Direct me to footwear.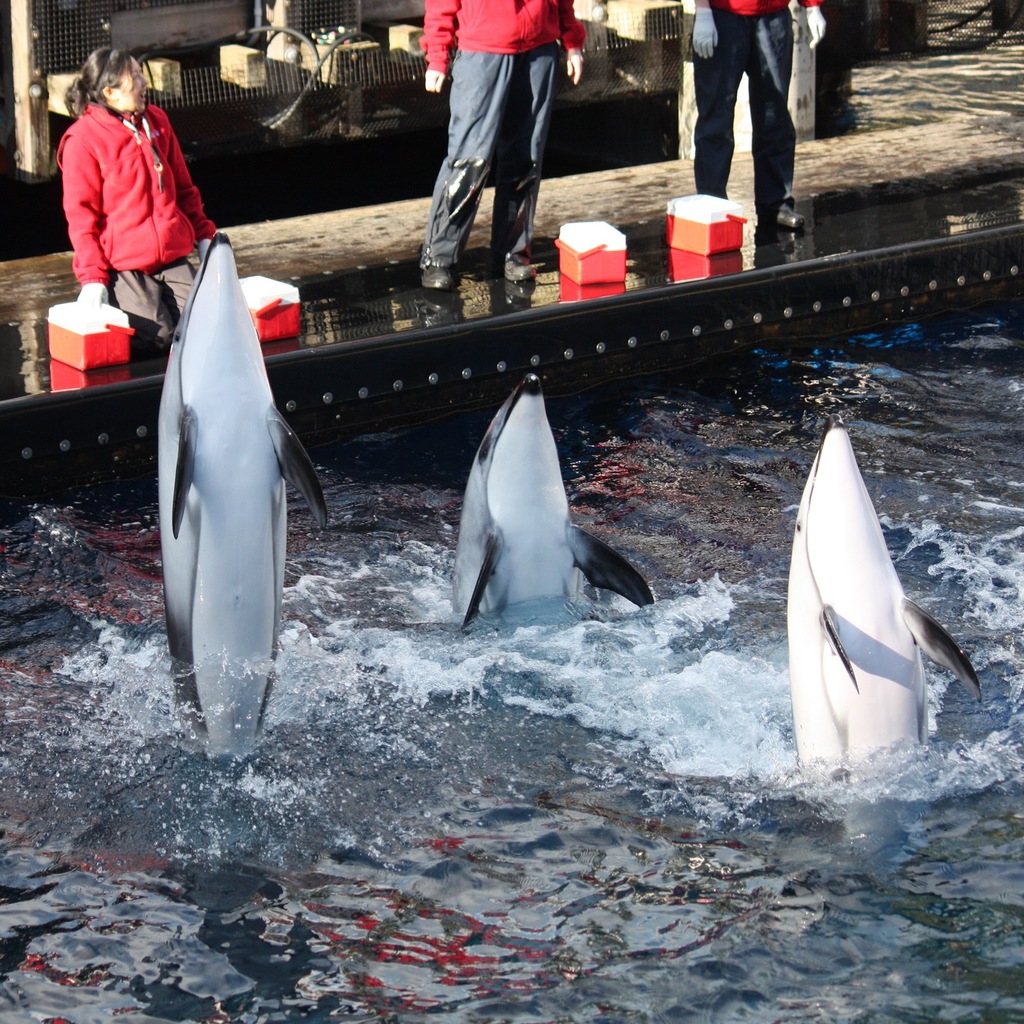
Direction: [765, 198, 808, 242].
